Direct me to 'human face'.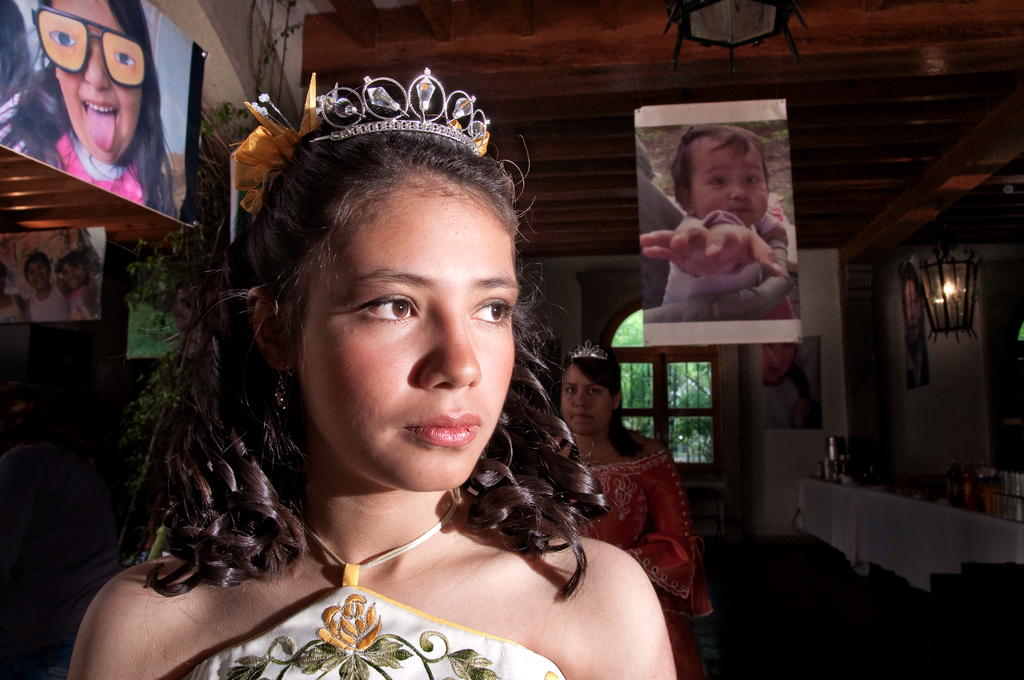
Direction: x1=26 y1=261 x2=48 y2=286.
